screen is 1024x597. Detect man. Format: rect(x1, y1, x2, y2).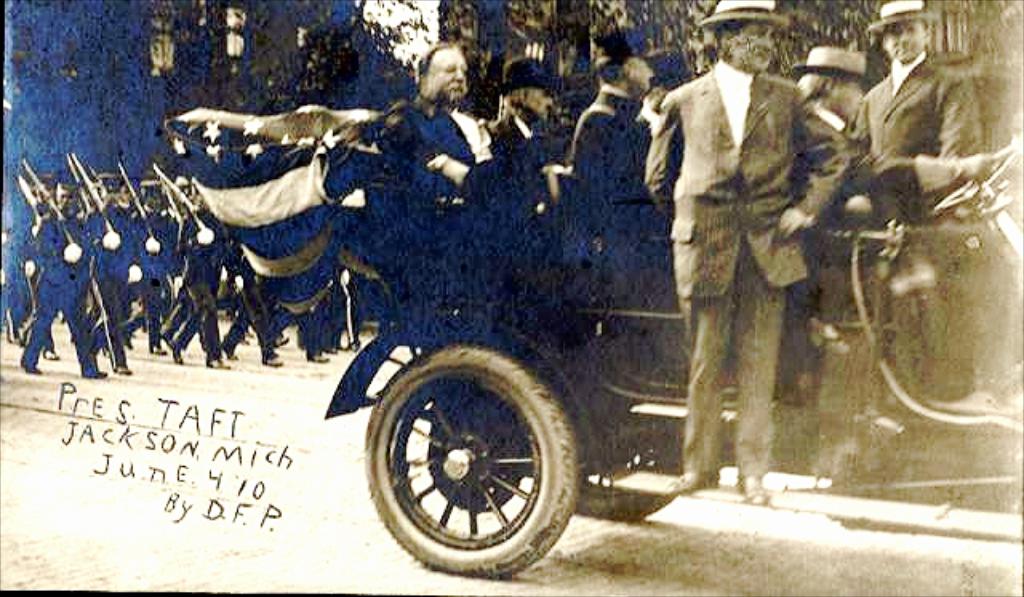
rect(845, 0, 970, 157).
